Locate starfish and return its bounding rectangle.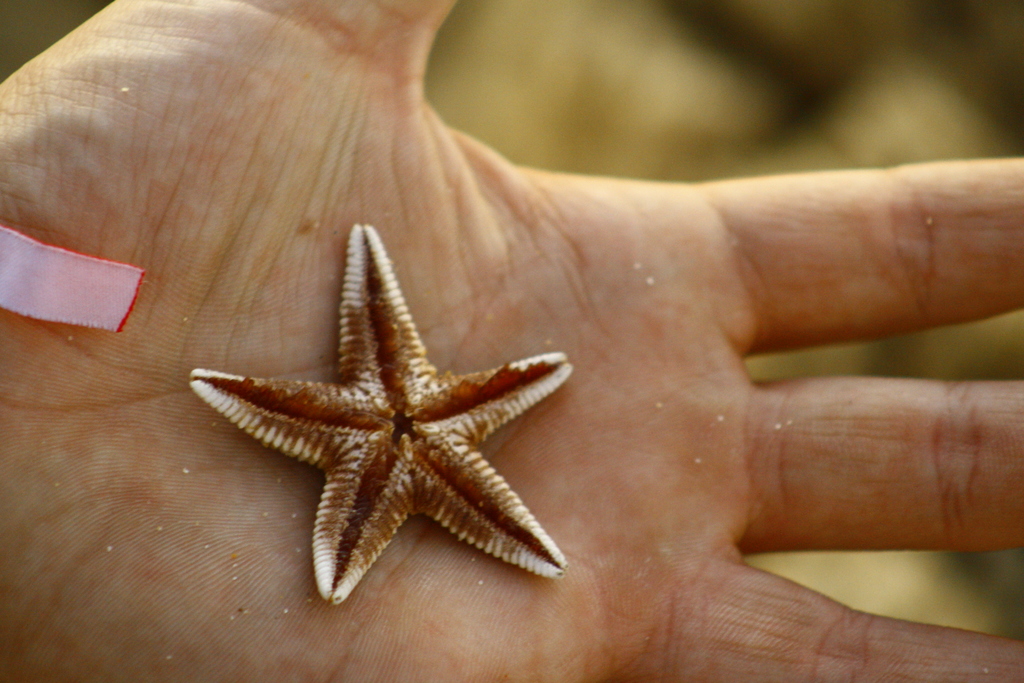
187:222:575:611.
